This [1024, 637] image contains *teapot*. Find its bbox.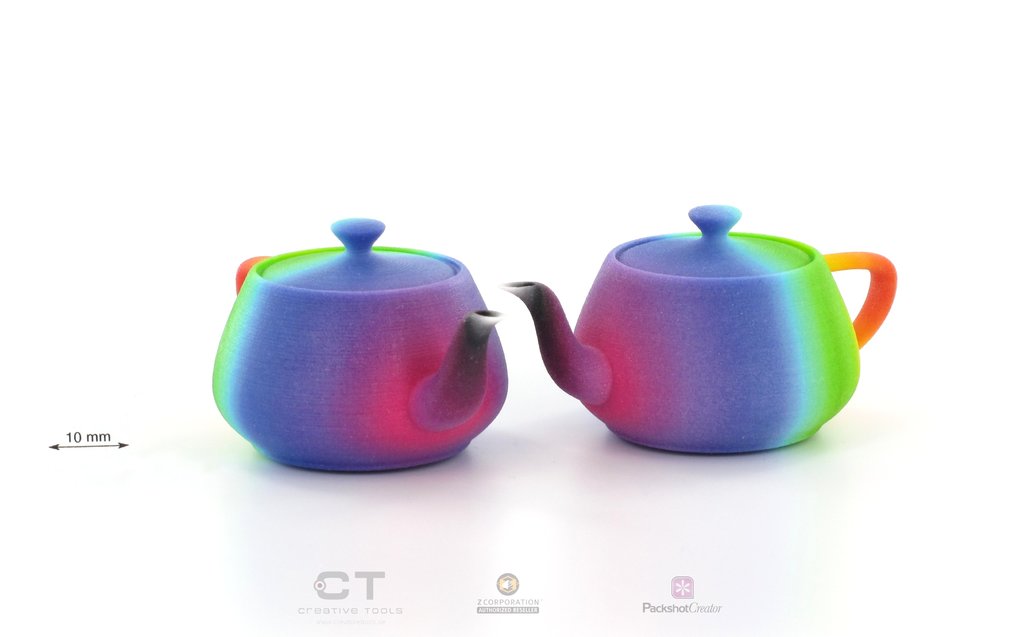
[500, 205, 897, 452].
